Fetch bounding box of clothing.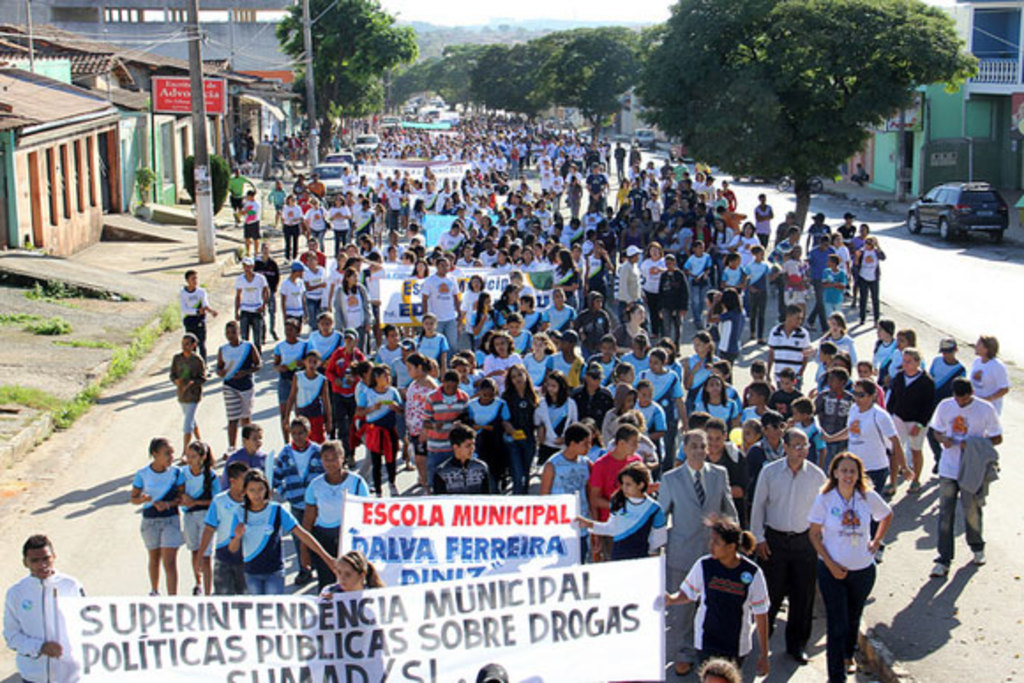
Bbox: region(224, 450, 272, 466).
